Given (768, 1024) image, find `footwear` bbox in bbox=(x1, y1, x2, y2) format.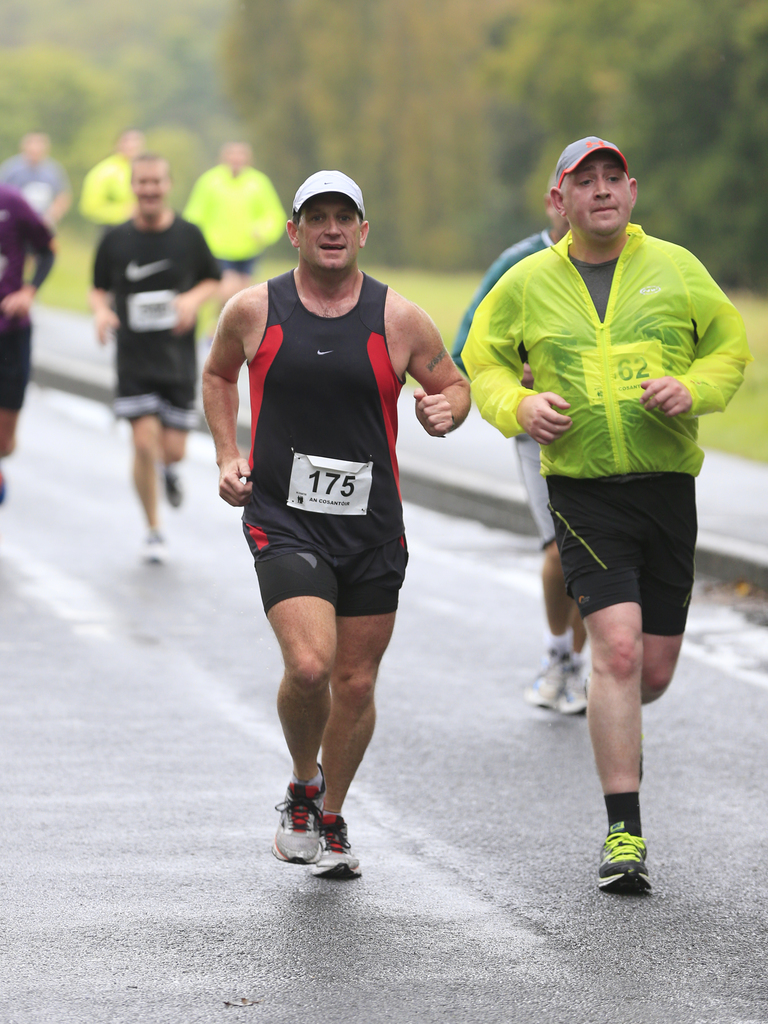
bbox=(145, 522, 164, 569).
